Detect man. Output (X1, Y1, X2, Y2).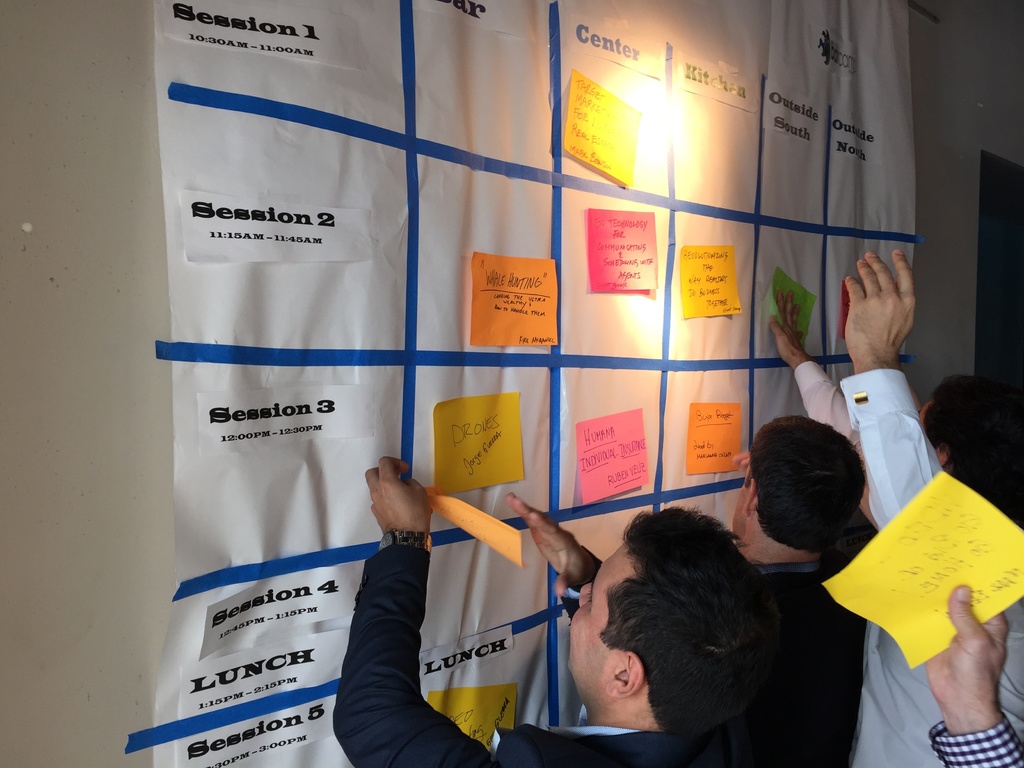
(924, 584, 1014, 767).
